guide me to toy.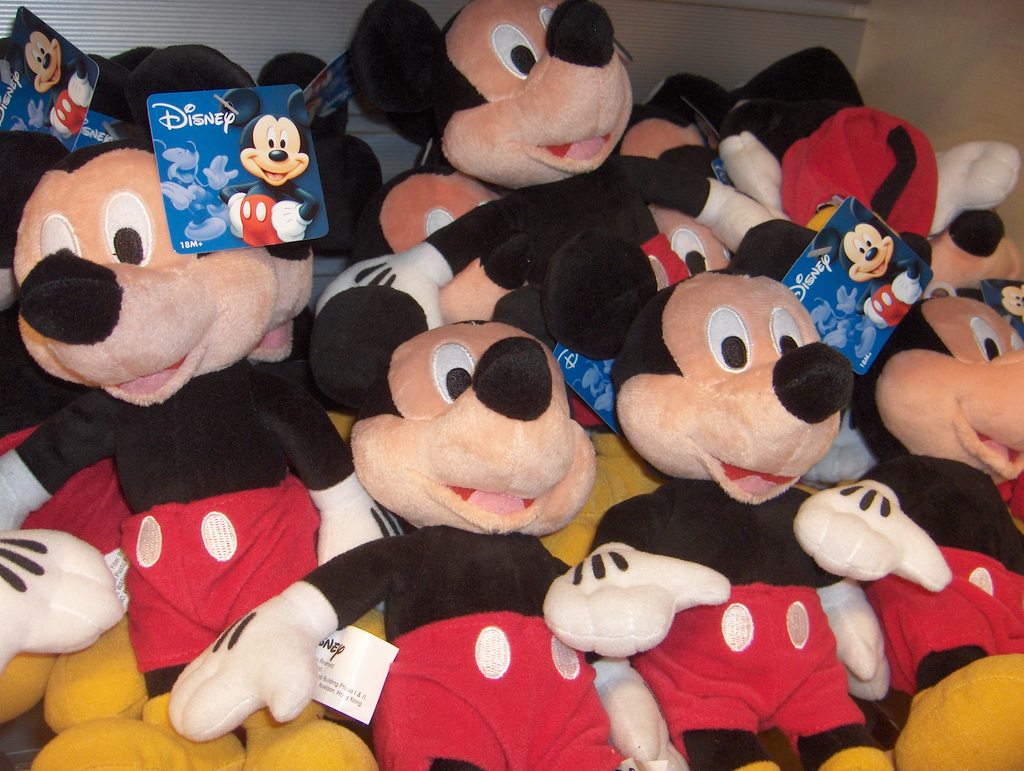
Guidance: 220,91,305,247.
